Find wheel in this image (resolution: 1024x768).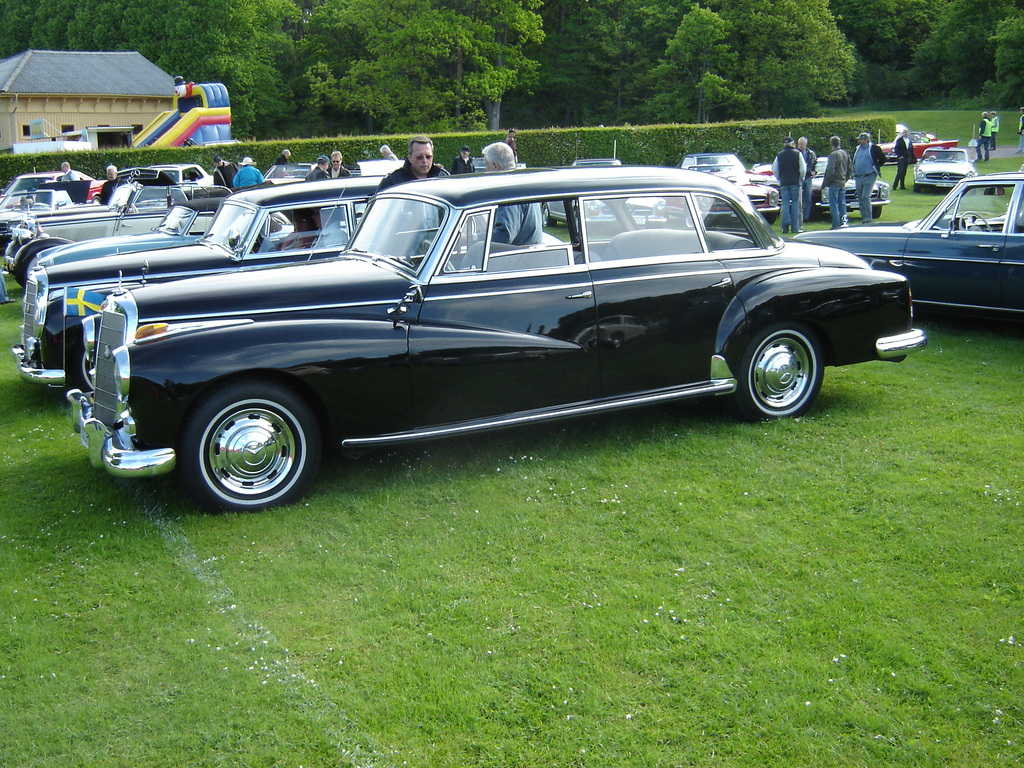
box=[868, 205, 886, 219].
